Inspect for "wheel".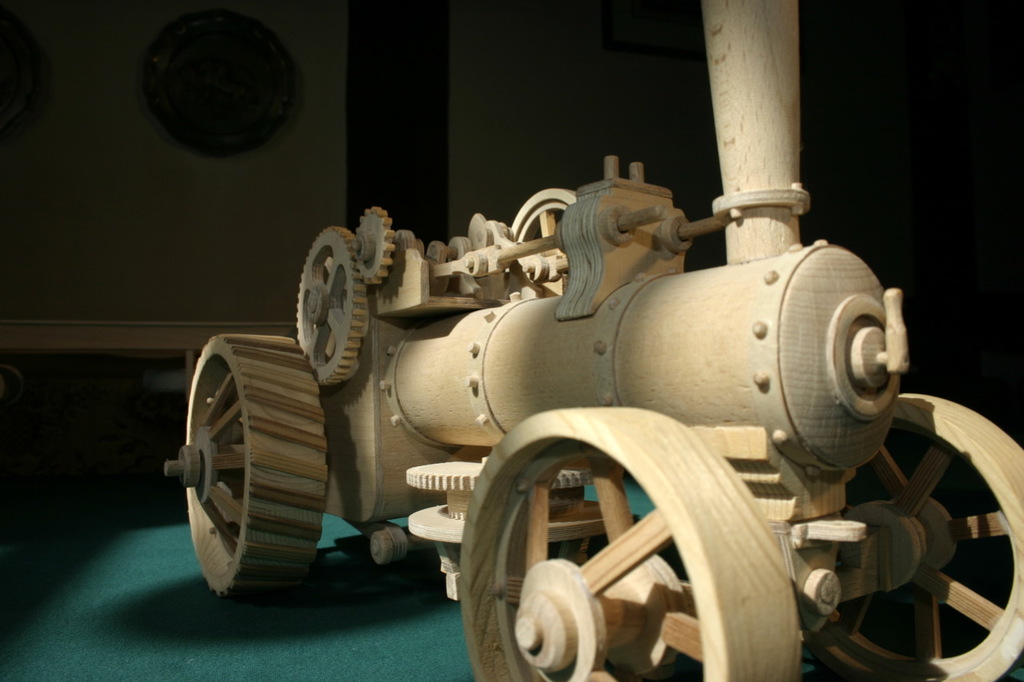
Inspection: bbox=[182, 345, 326, 580].
